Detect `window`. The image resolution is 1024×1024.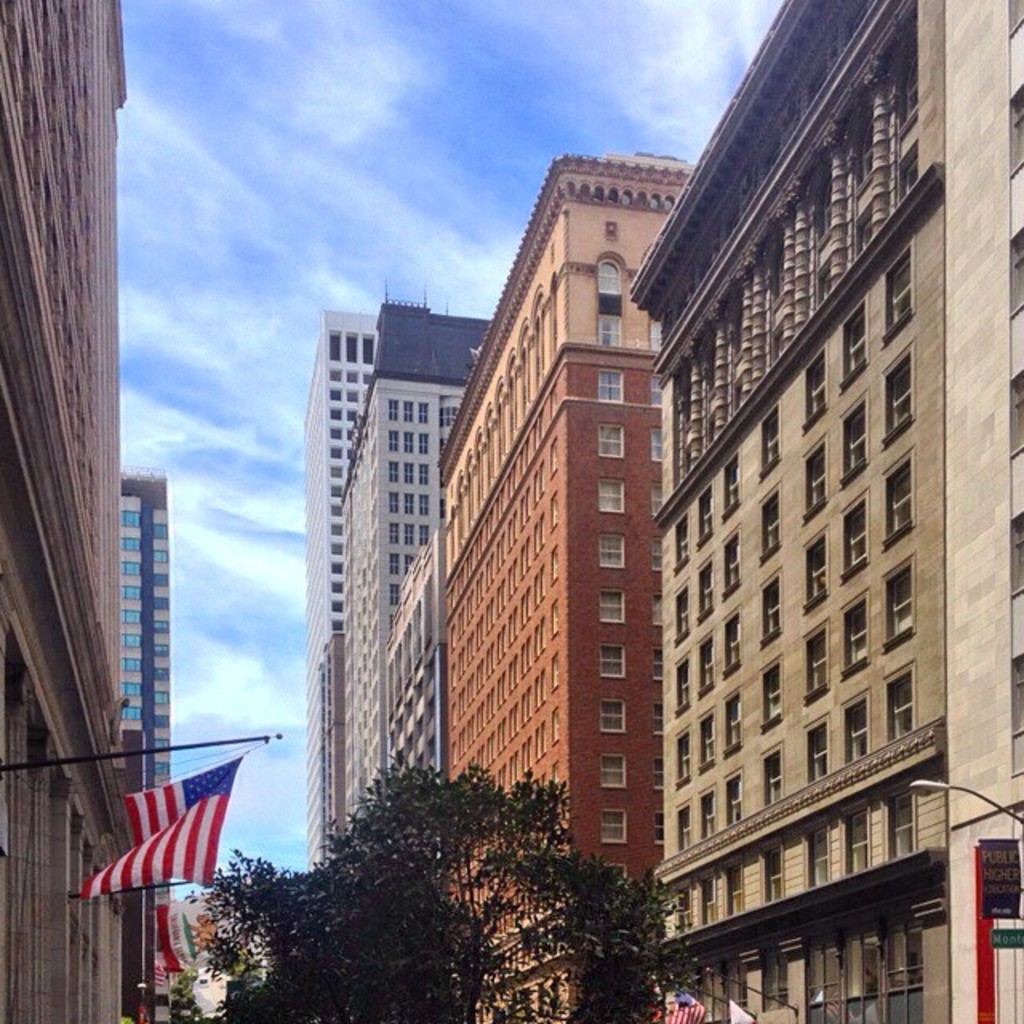
rect(602, 587, 624, 619).
